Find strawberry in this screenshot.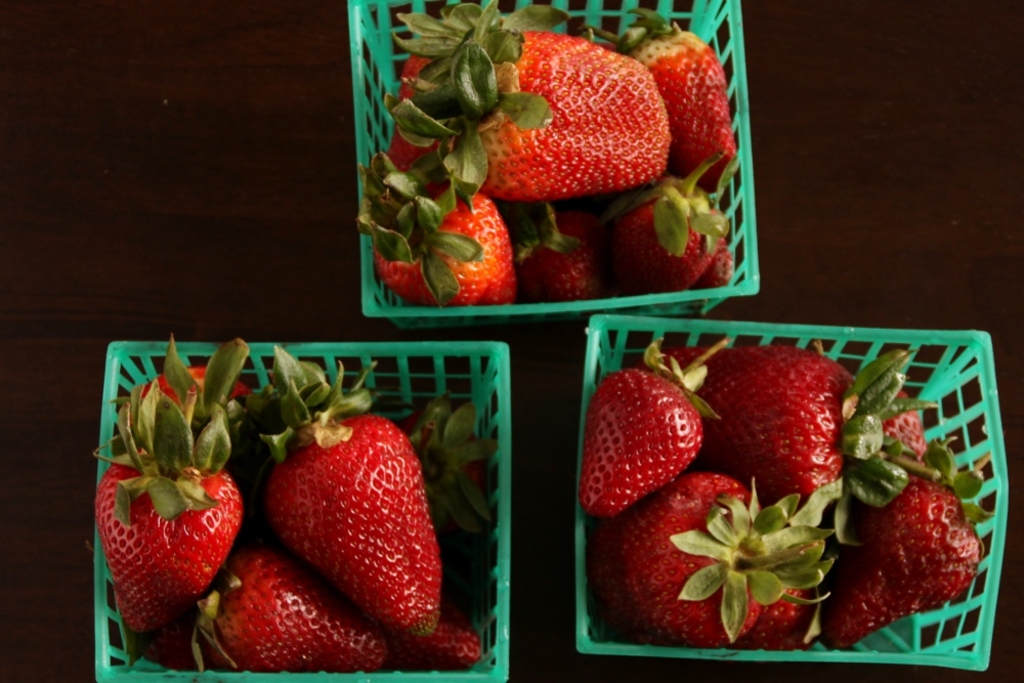
The bounding box for strawberry is l=169, t=544, r=427, b=680.
